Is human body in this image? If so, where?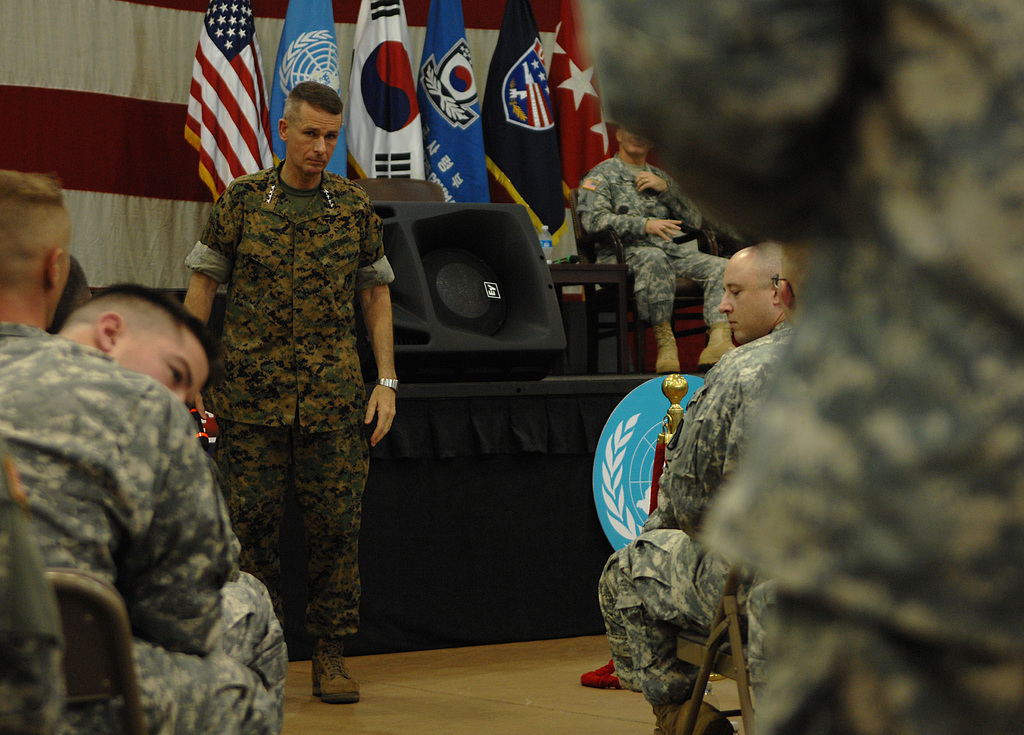
Yes, at (x1=575, y1=126, x2=741, y2=375).
